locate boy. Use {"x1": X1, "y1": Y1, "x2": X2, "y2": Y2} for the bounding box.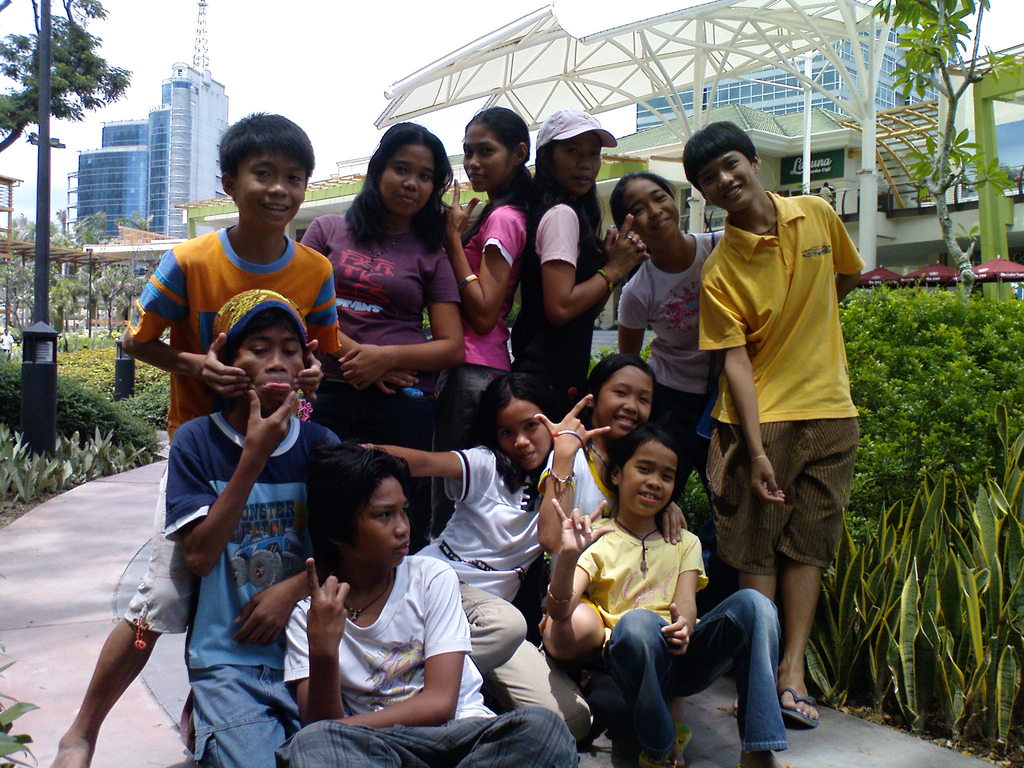
{"x1": 669, "y1": 104, "x2": 879, "y2": 726}.
